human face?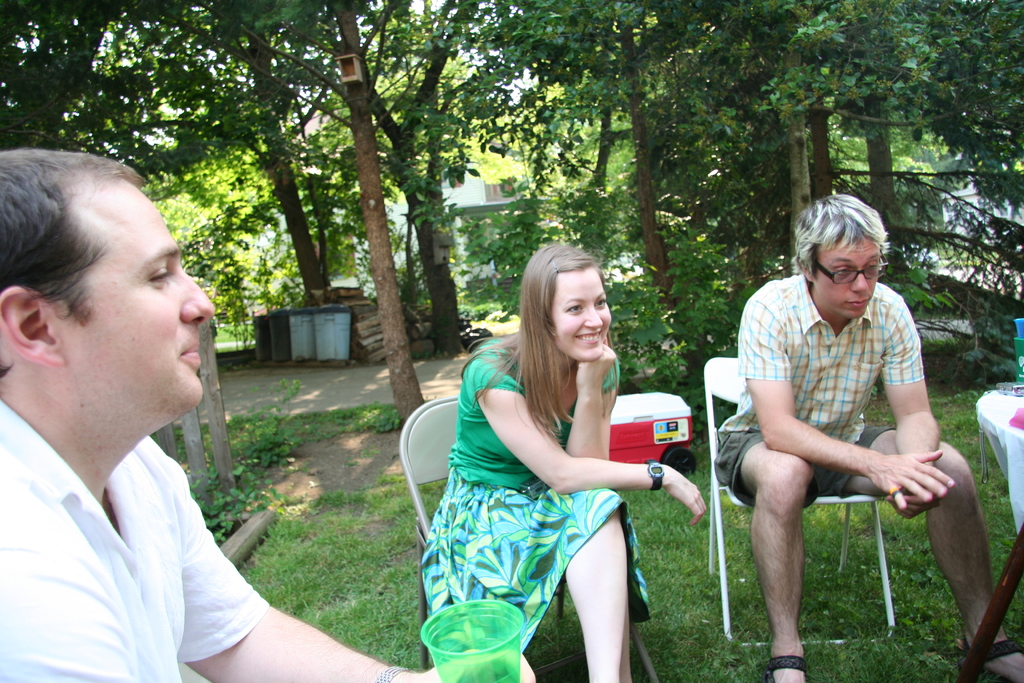
550, 272, 611, 359
